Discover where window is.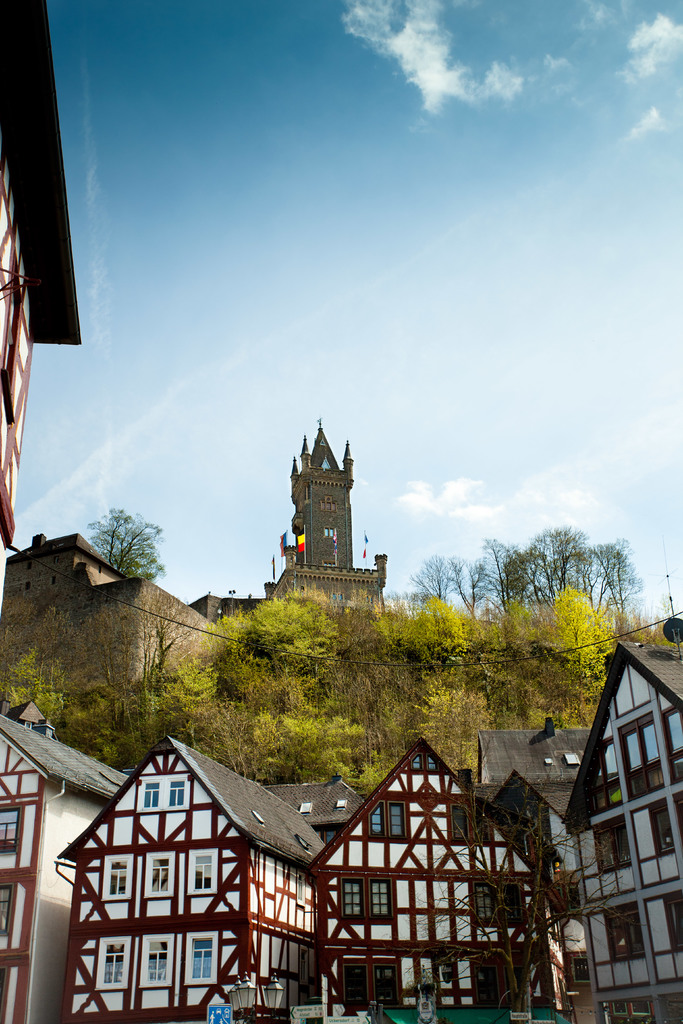
Discovered at BBox(99, 938, 129, 987).
